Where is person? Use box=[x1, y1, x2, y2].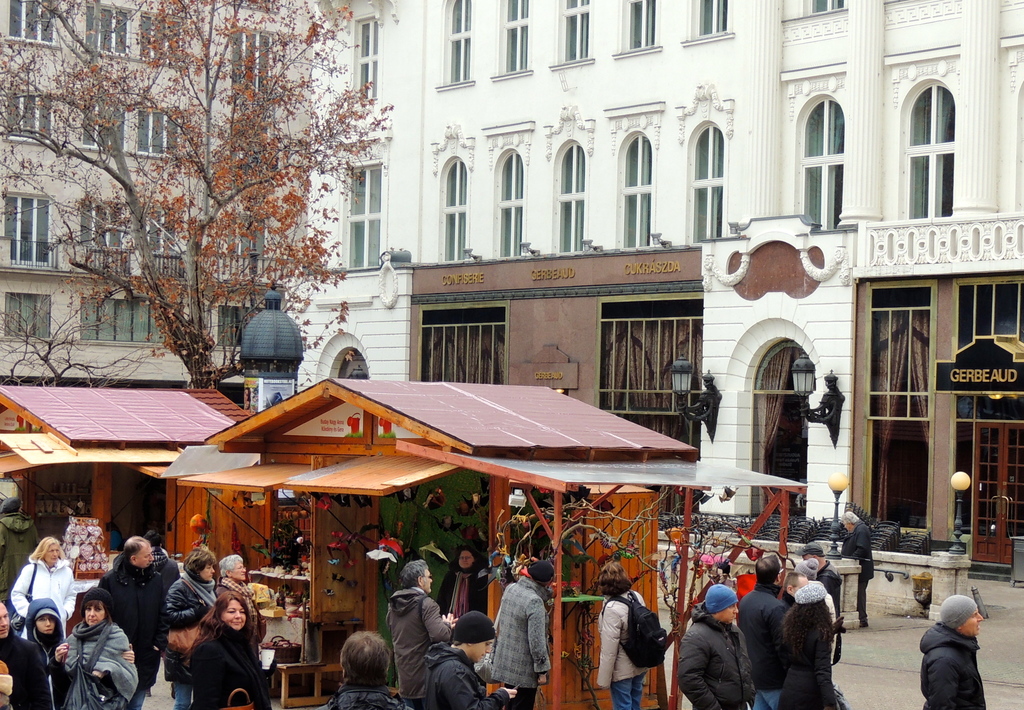
box=[492, 562, 550, 700].
